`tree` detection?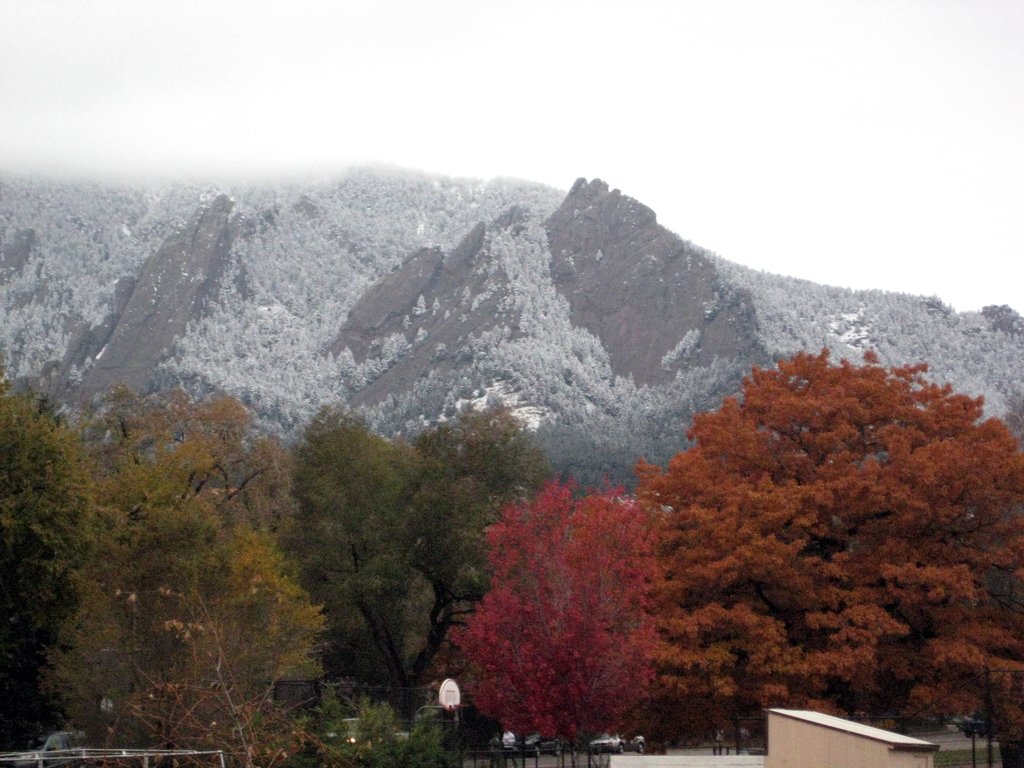
<box>74,380,291,498</box>
